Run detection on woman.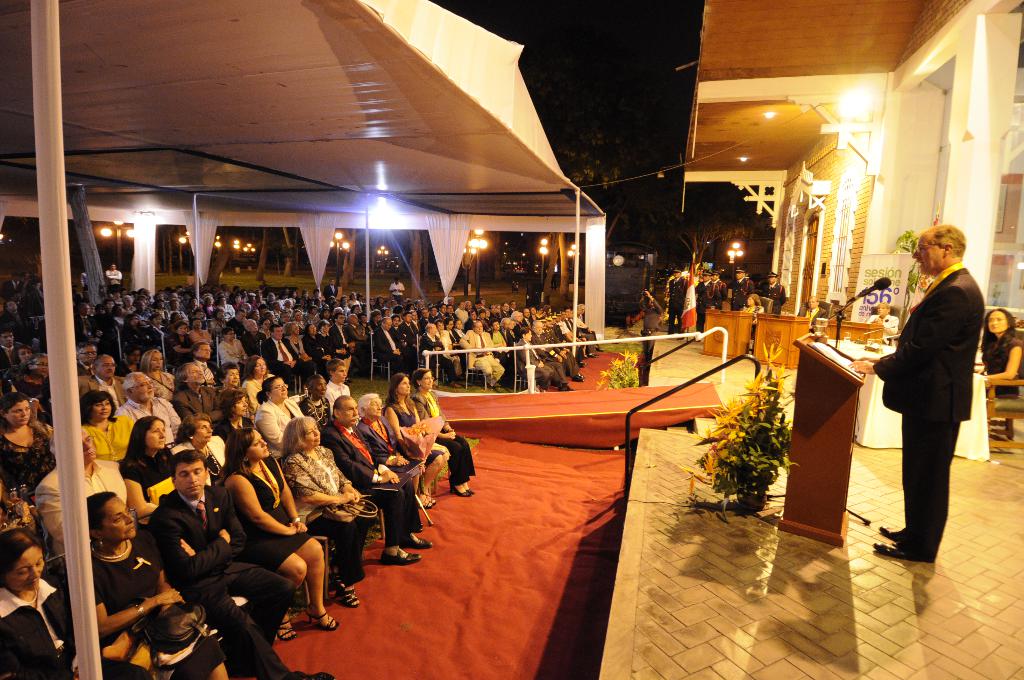
Result: [x1=216, y1=362, x2=243, y2=389].
